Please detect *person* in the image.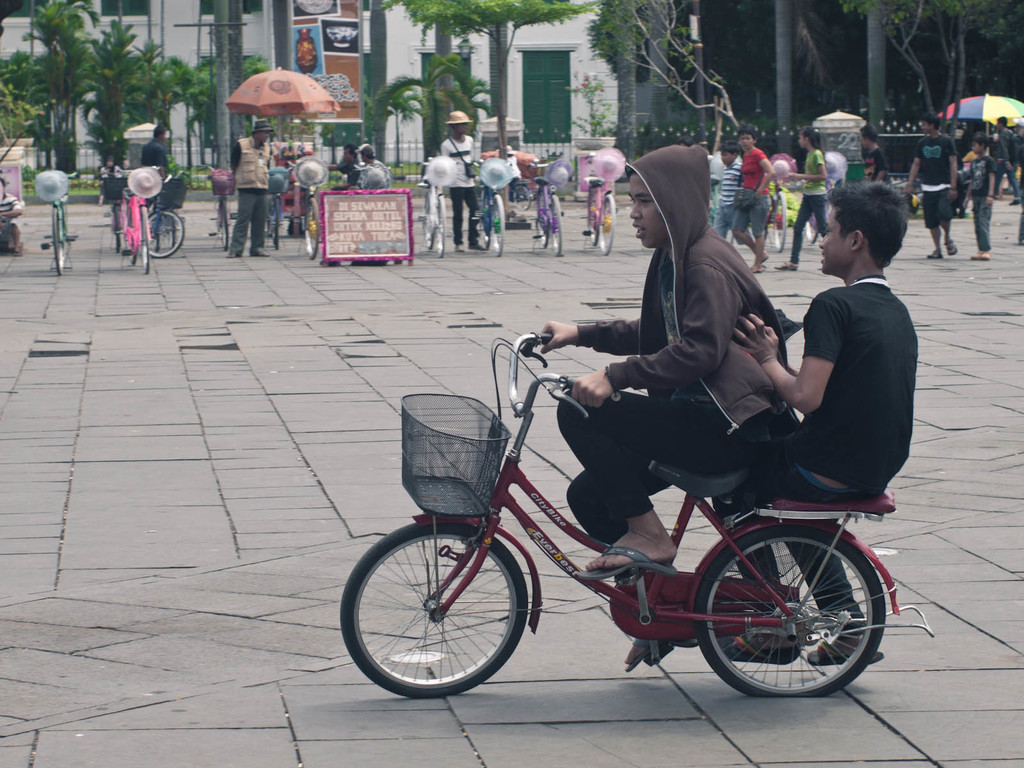
859,122,890,190.
